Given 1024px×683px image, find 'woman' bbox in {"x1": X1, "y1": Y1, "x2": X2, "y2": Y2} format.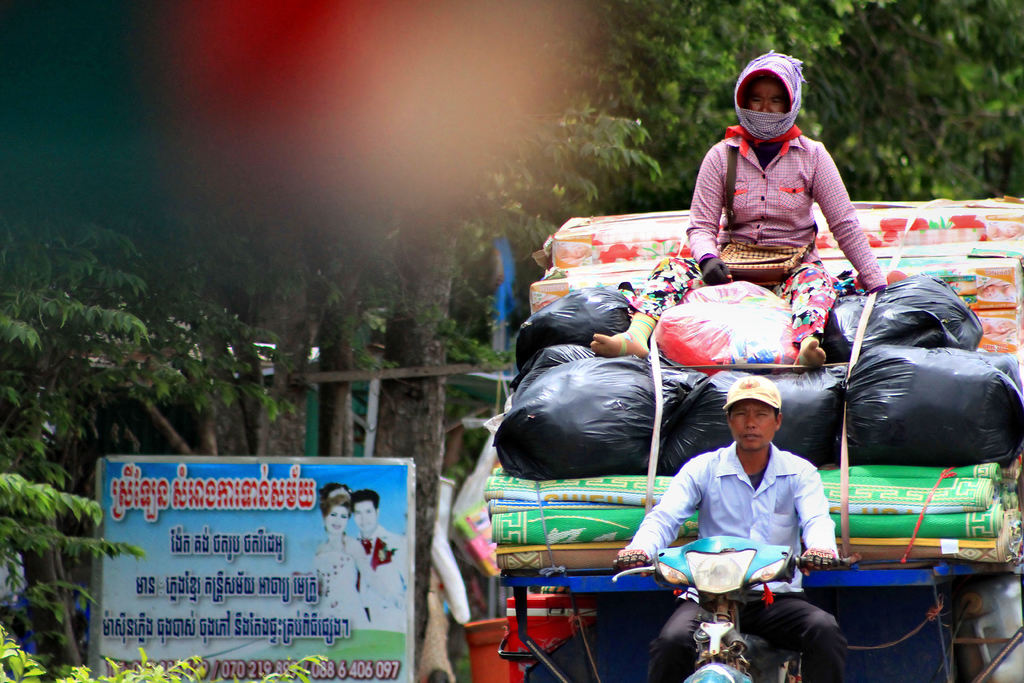
{"x1": 590, "y1": 43, "x2": 885, "y2": 368}.
